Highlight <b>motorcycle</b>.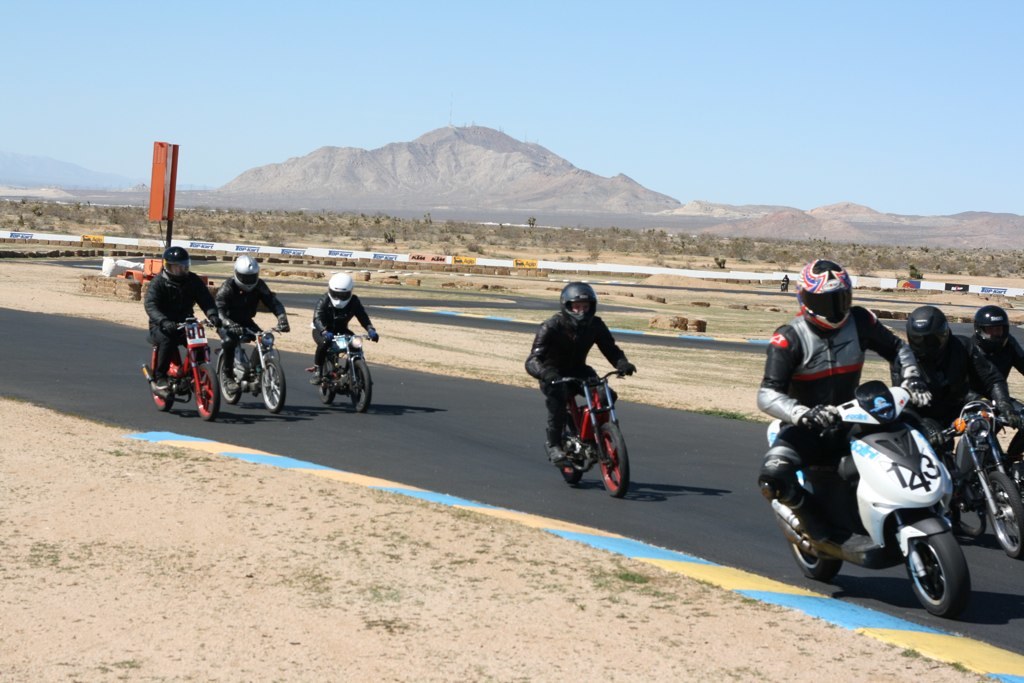
Highlighted region: [left=547, top=356, right=635, bottom=496].
